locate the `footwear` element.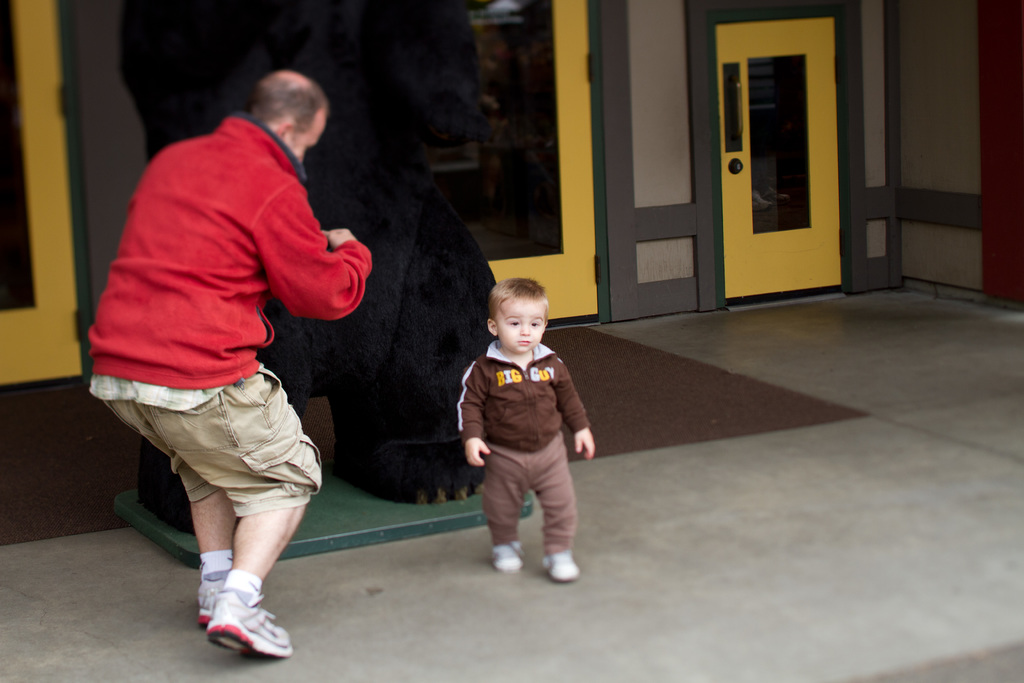
Element bbox: (x1=207, y1=580, x2=298, y2=661).
